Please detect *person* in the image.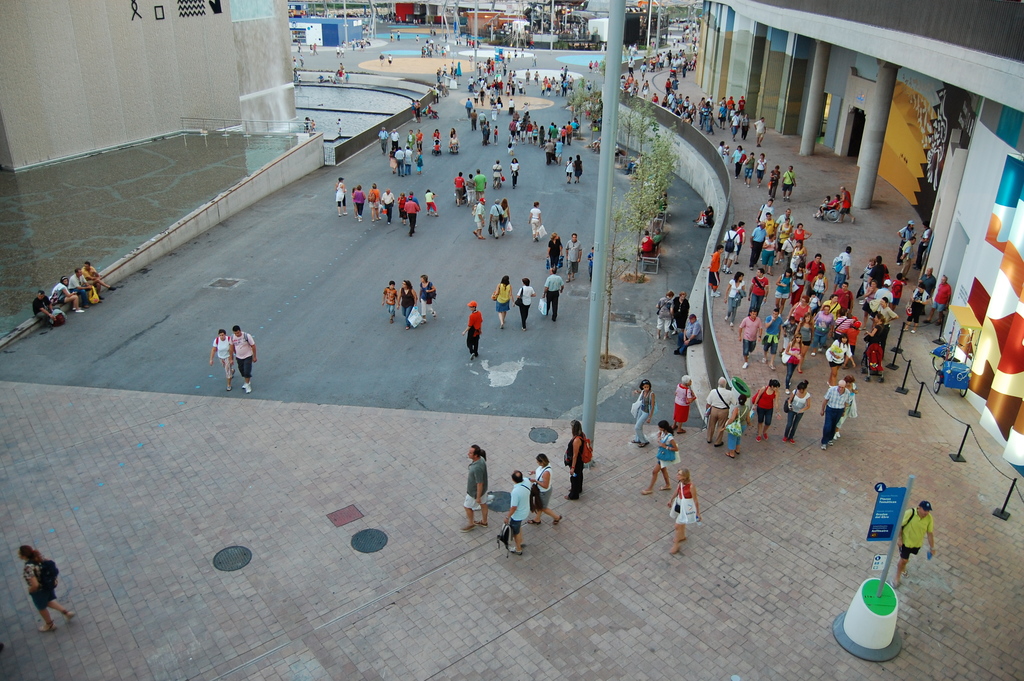
l=525, t=452, r=562, b=527.
